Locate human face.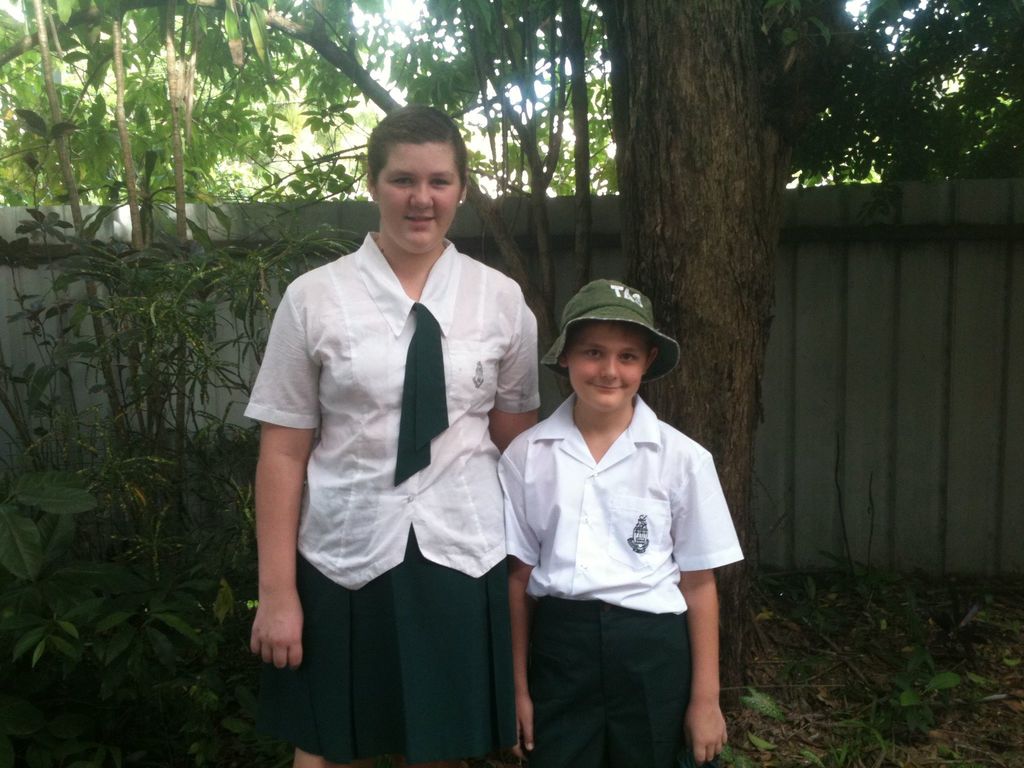
Bounding box: <bbox>563, 321, 648, 412</bbox>.
